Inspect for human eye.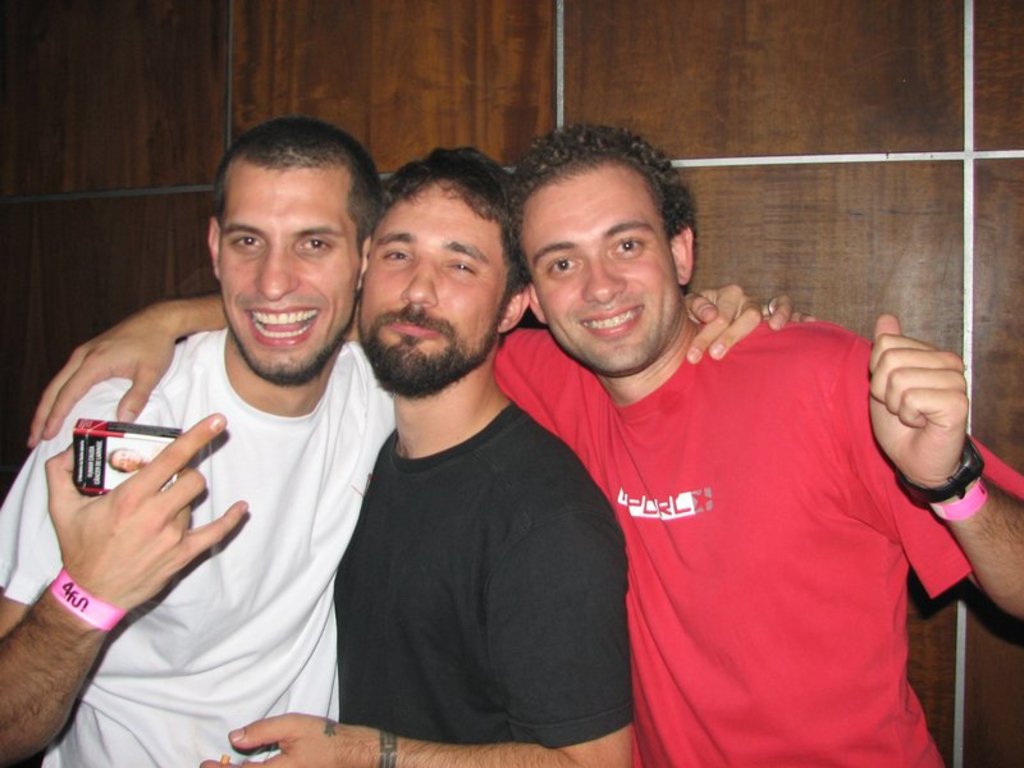
Inspection: 545 250 584 276.
